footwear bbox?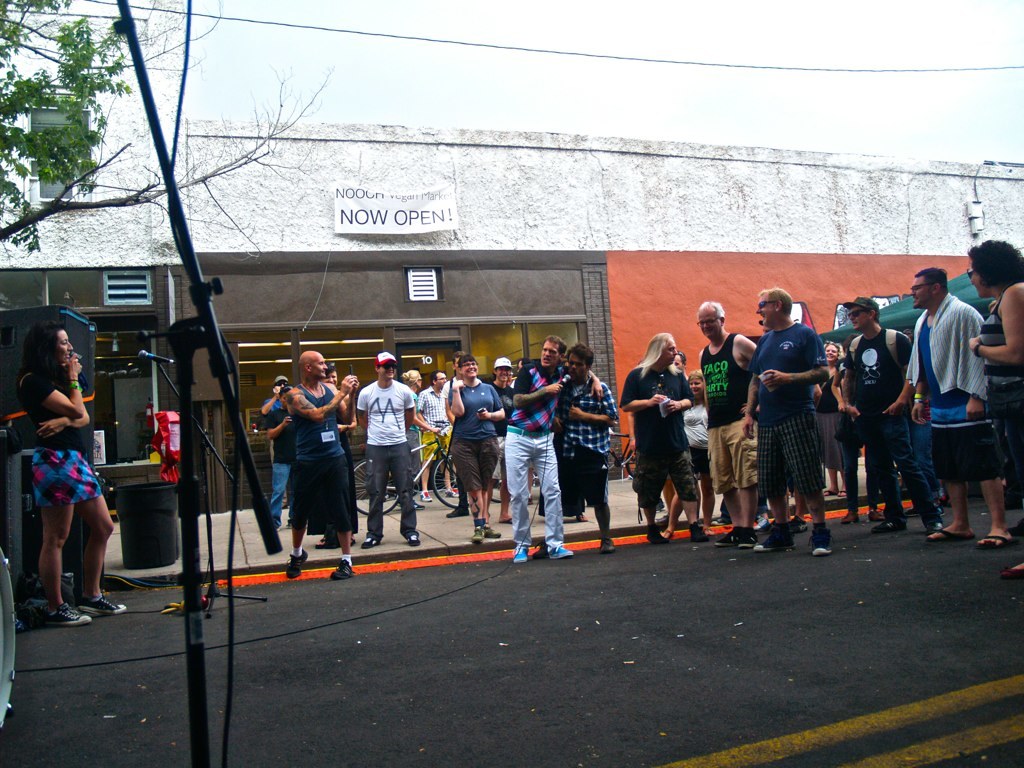
pyautogui.locateOnScreen(924, 528, 978, 536)
